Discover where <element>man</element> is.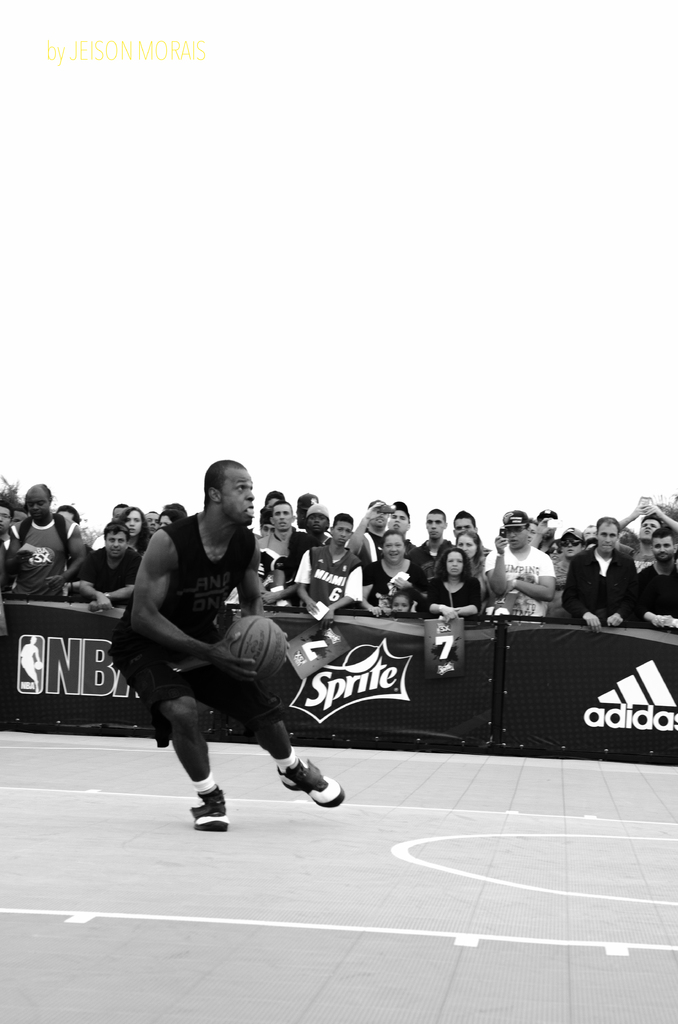
Discovered at [x1=68, y1=519, x2=147, y2=614].
